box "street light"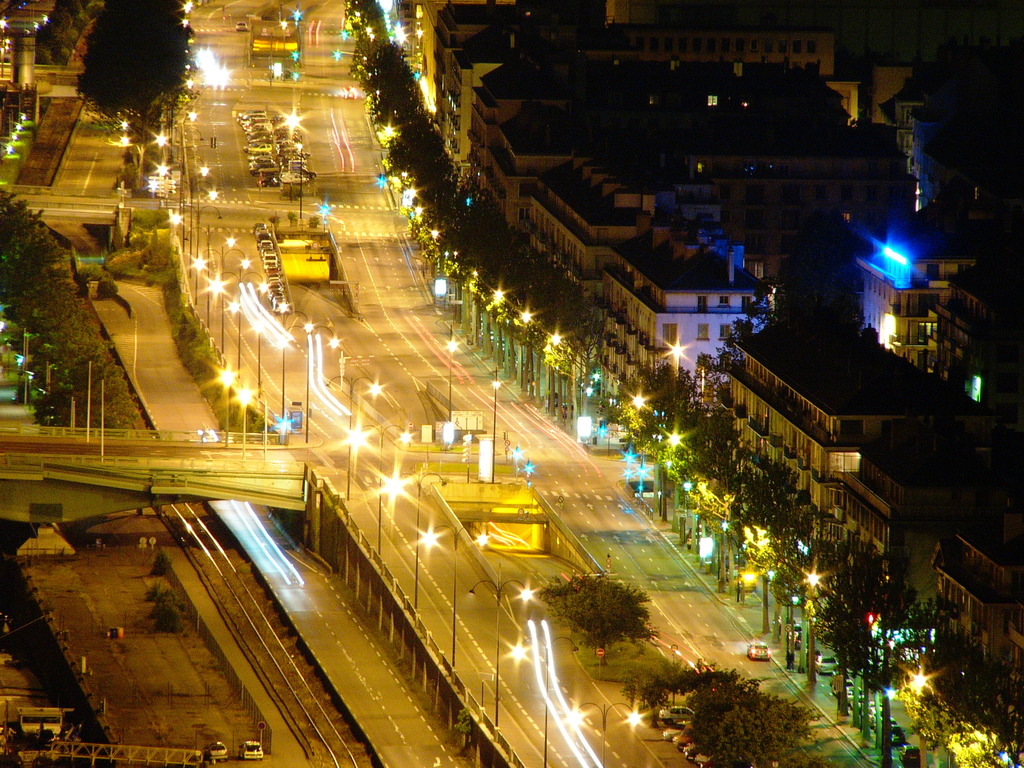
[563,698,642,767]
